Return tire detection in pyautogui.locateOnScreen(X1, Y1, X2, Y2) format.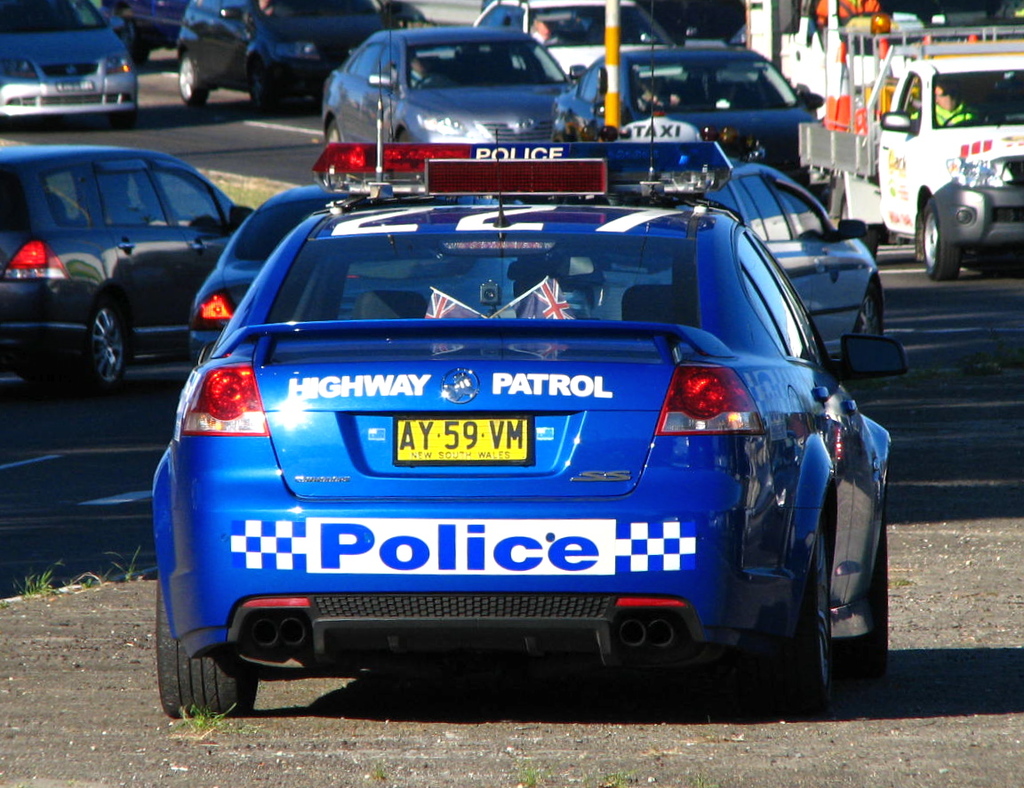
pyautogui.locateOnScreen(398, 132, 414, 144).
